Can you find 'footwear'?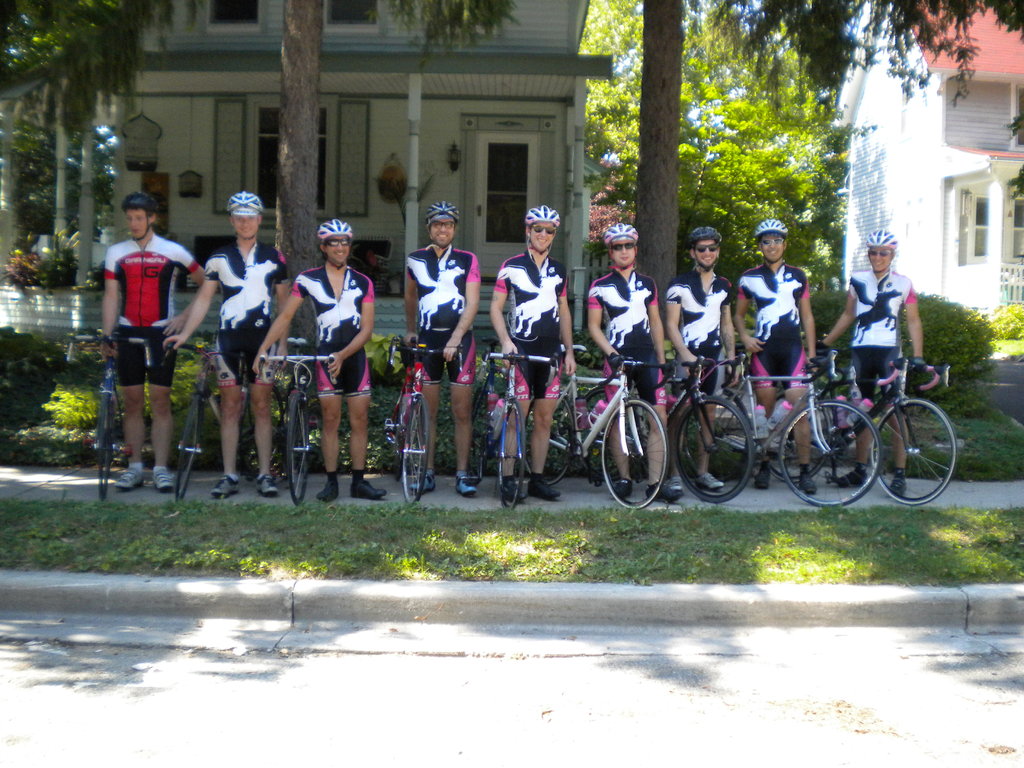
Yes, bounding box: [648, 479, 680, 502].
